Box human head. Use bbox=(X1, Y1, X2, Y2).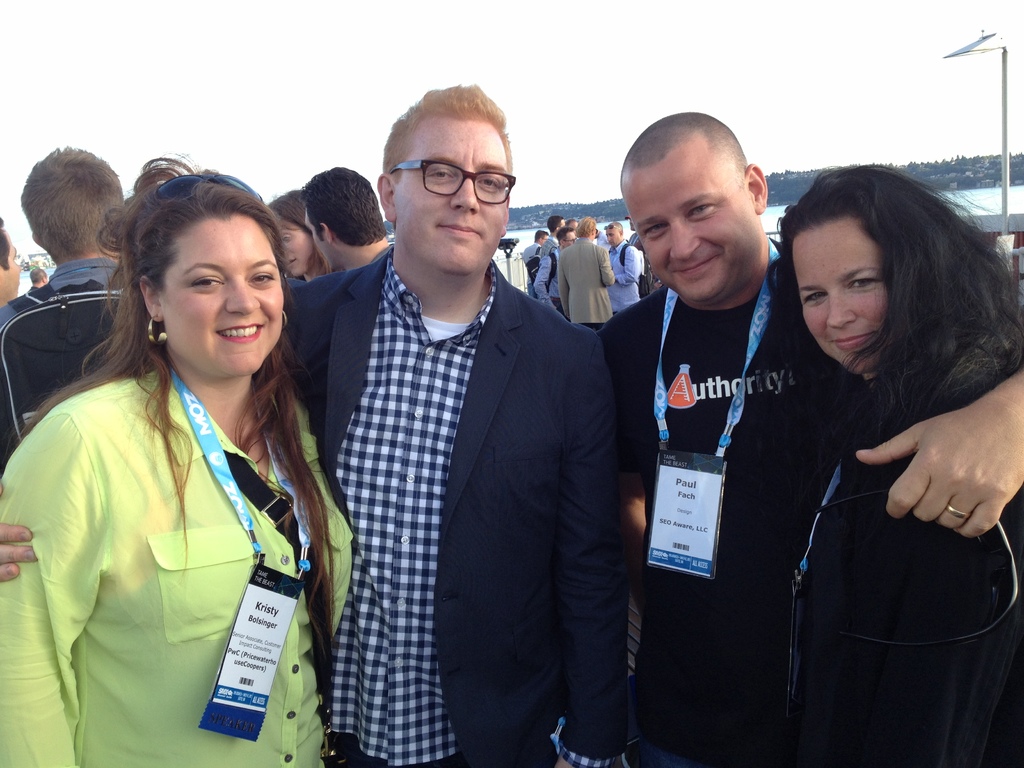
bbox=(784, 170, 978, 377).
